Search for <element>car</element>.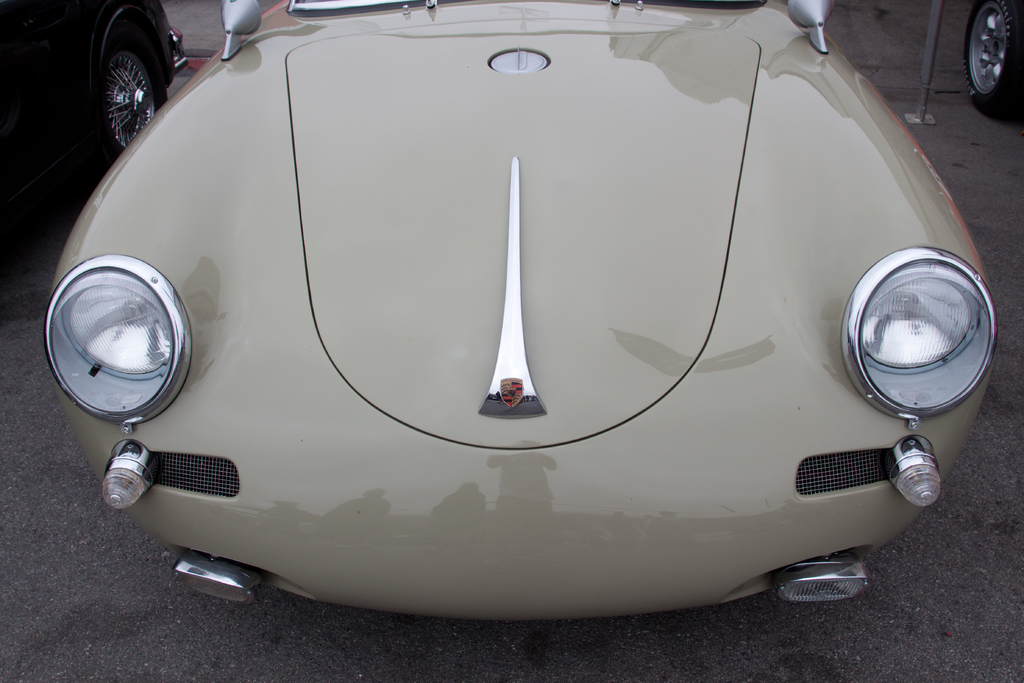
Found at [x1=36, y1=6, x2=995, y2=666].
